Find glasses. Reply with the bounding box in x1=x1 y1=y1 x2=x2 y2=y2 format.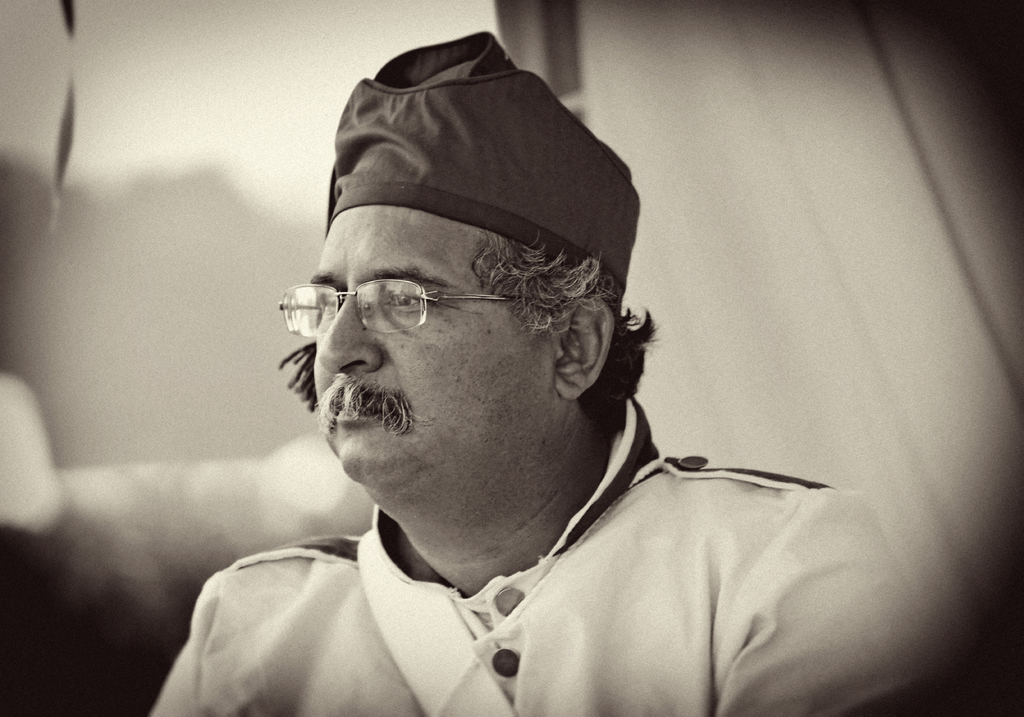
x1=266 y1=259 x2=516 y2=353.
